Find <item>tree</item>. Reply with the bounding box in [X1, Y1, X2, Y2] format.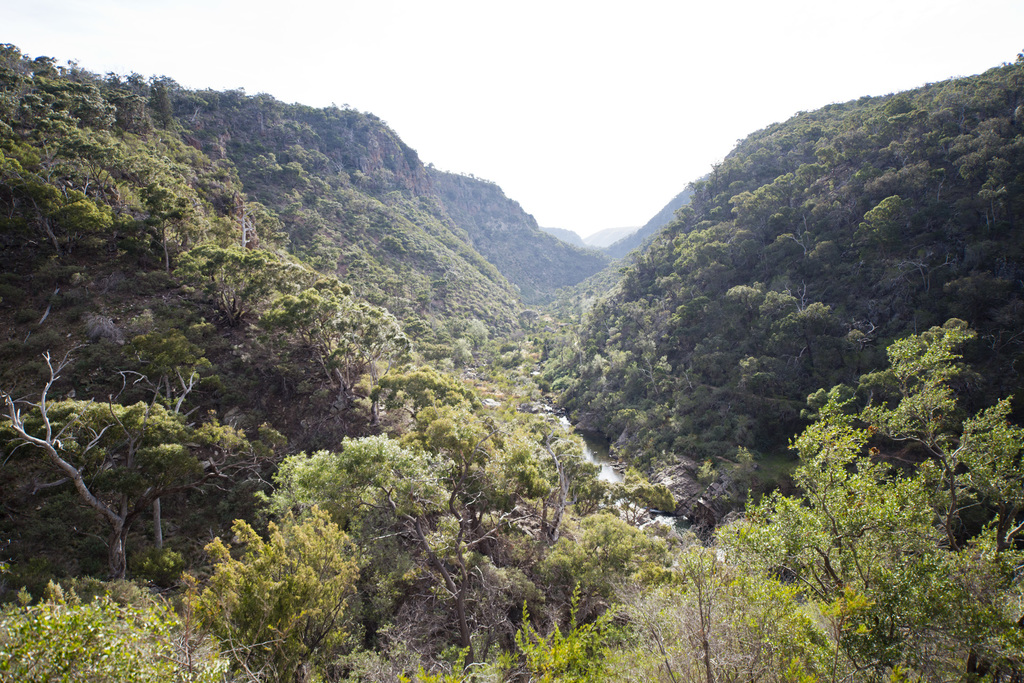
[865, 194, 908, 244].
